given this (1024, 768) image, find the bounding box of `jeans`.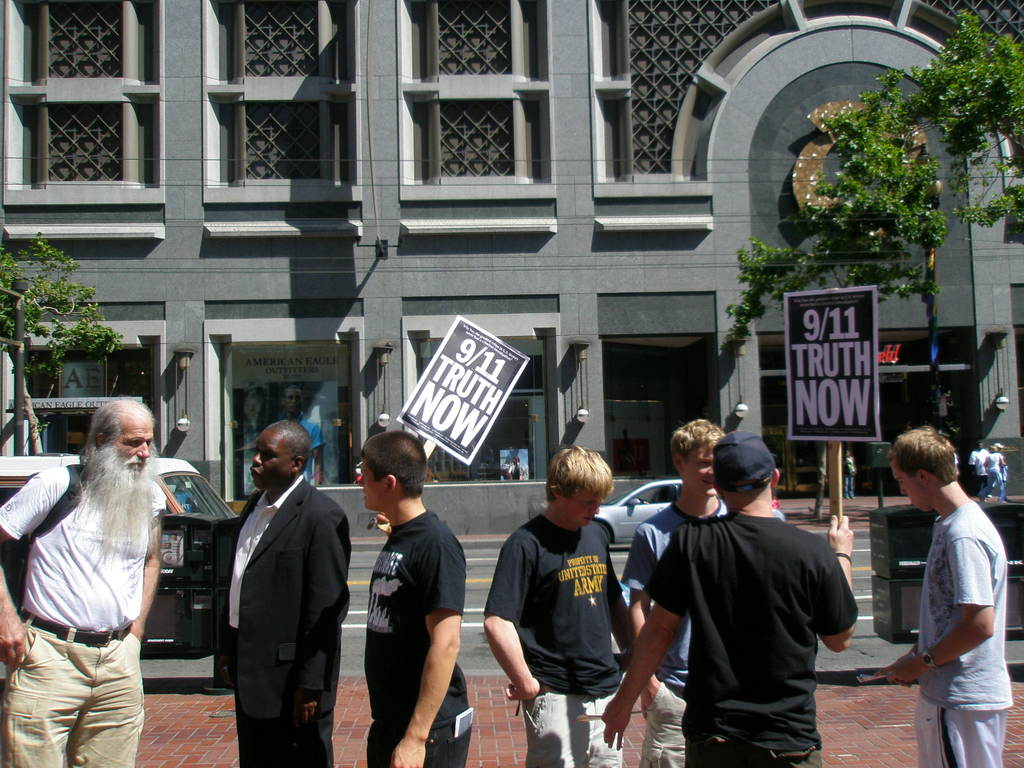
<region>0, 626, 138, 766</region>.
